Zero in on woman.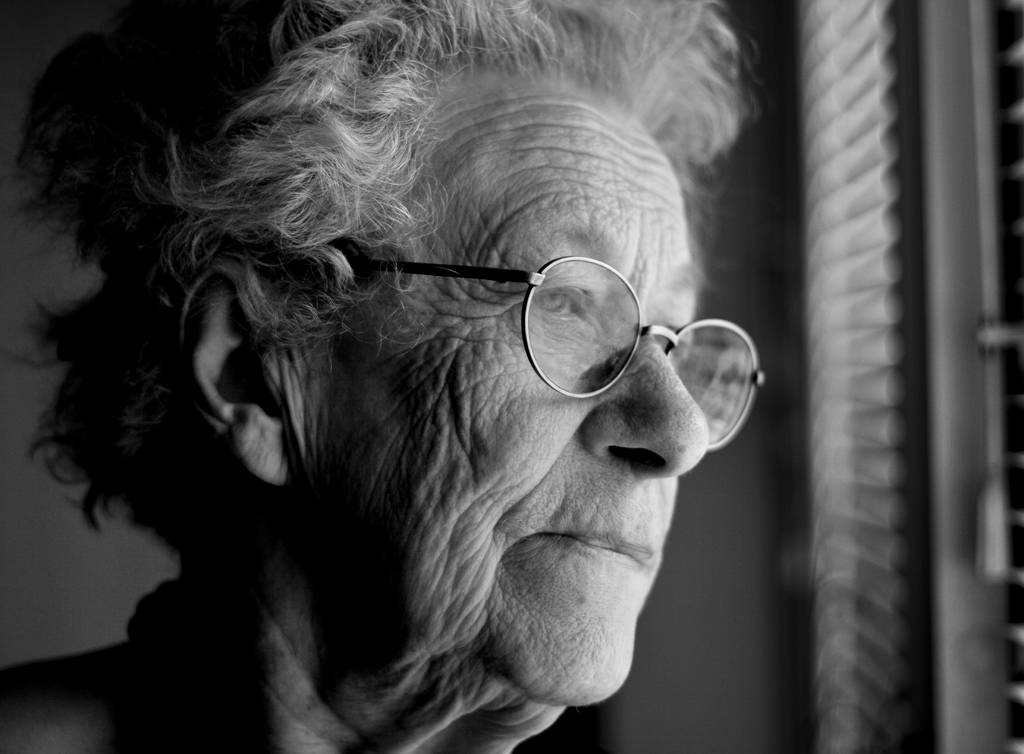
Zeroed in: bbox(52, 0, 784, 741).
